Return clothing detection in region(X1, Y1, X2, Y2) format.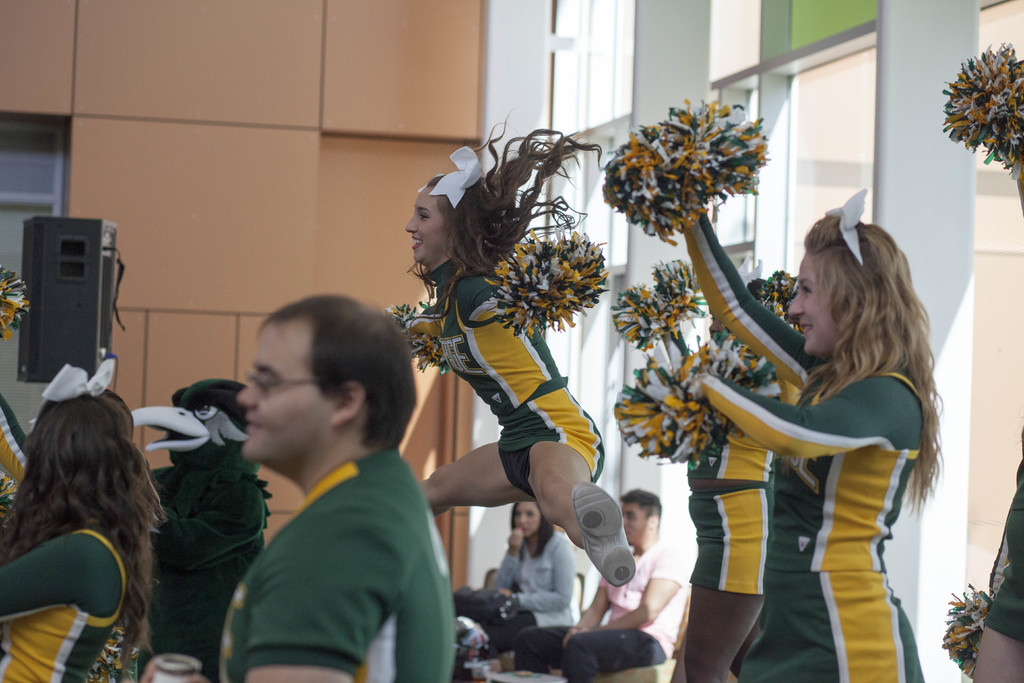
region(689, 391, 775, 479).
